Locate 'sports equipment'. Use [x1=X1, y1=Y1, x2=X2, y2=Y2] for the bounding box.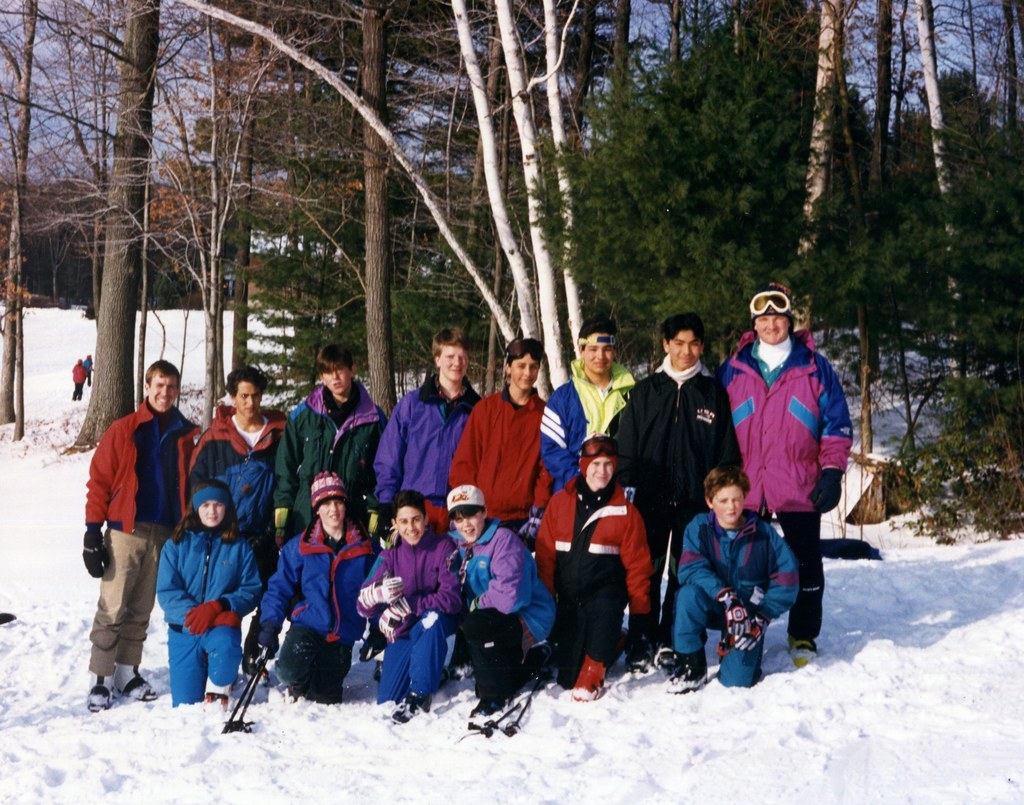
[x1=217, y1=647, x2=268, y2=736].
